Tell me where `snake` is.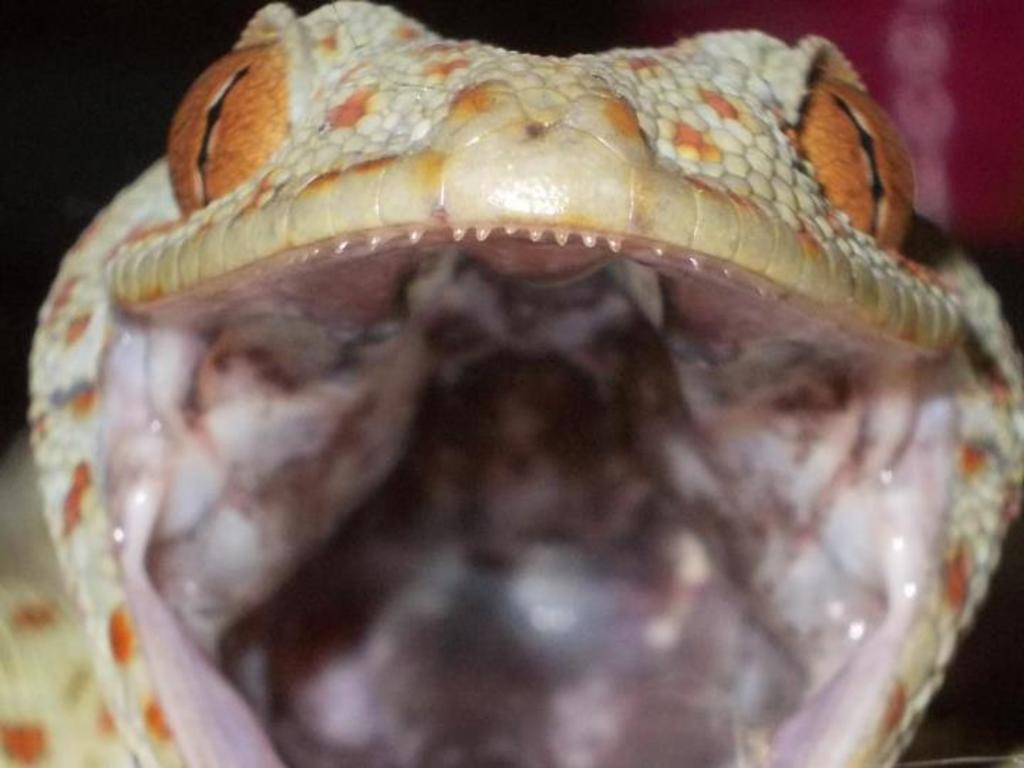
`snake` is at detection(0, 0, 1023, 767).
